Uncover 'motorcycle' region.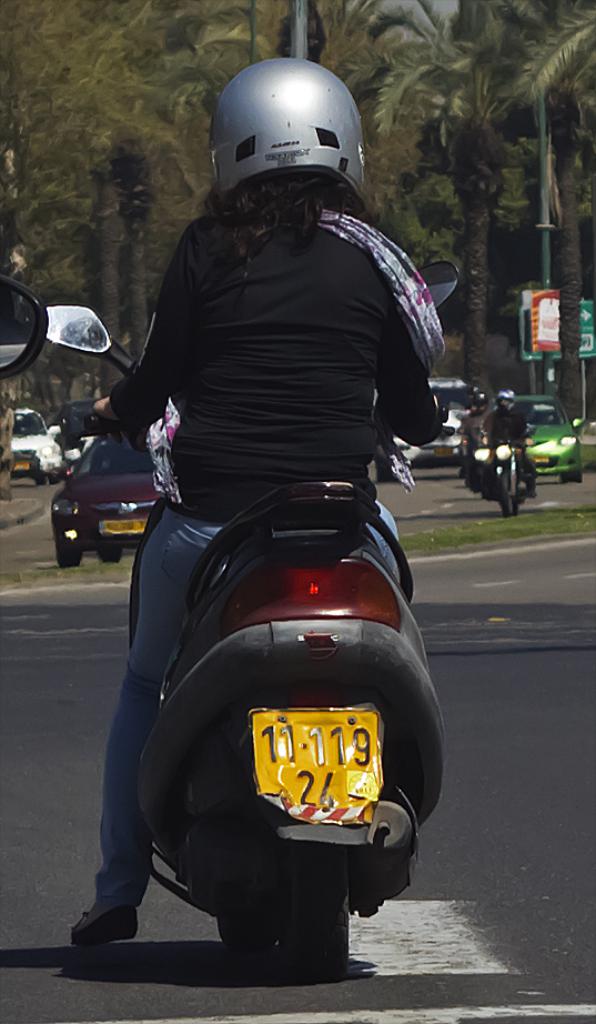
Uncovered: (x1=466, y1=432, x2=535, y2=523).
